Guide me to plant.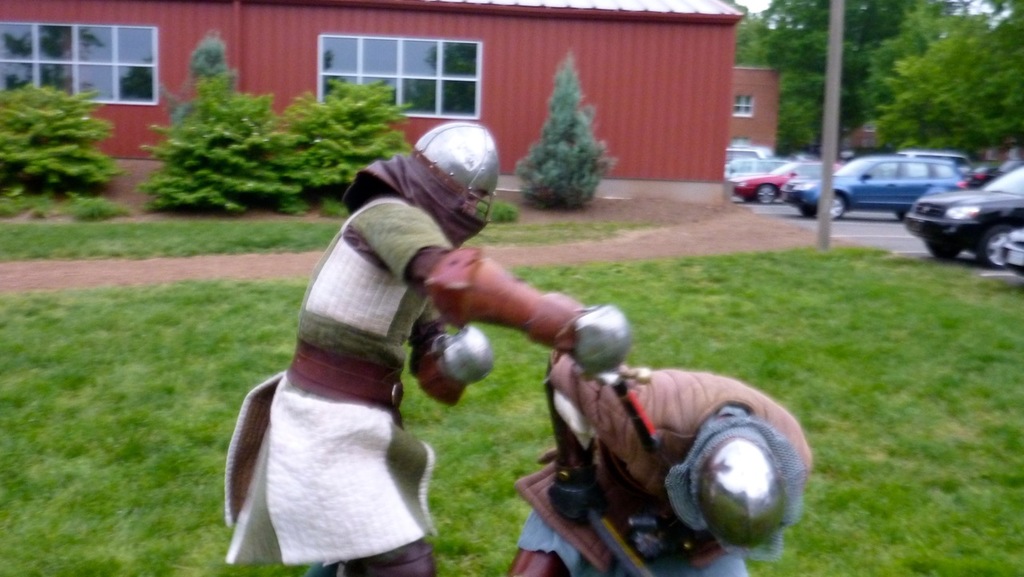
Guidance: bbox(78, 200, 132, 225).
